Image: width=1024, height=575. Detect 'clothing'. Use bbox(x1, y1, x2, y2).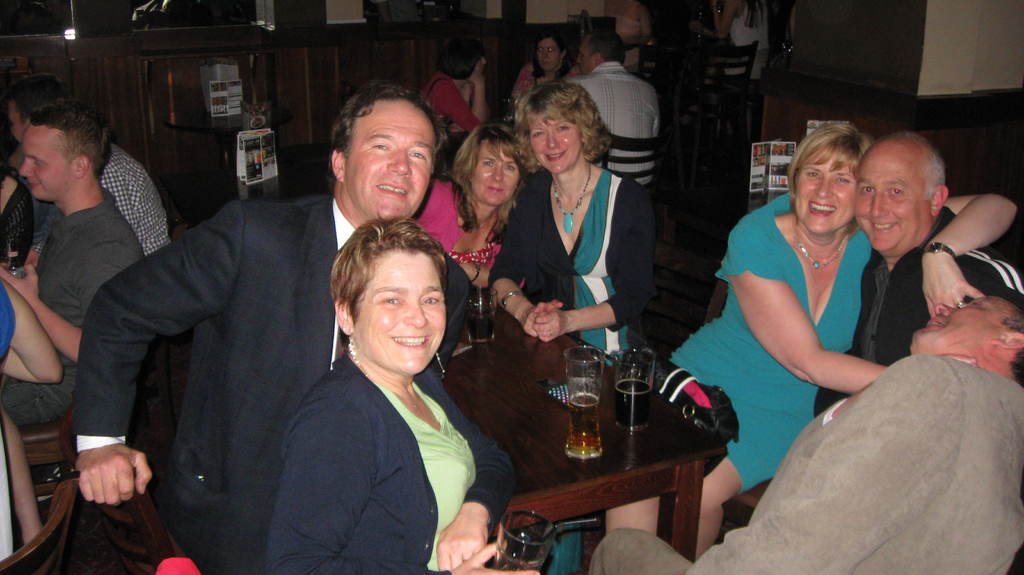
bbox(73, 194, 475, 572).
